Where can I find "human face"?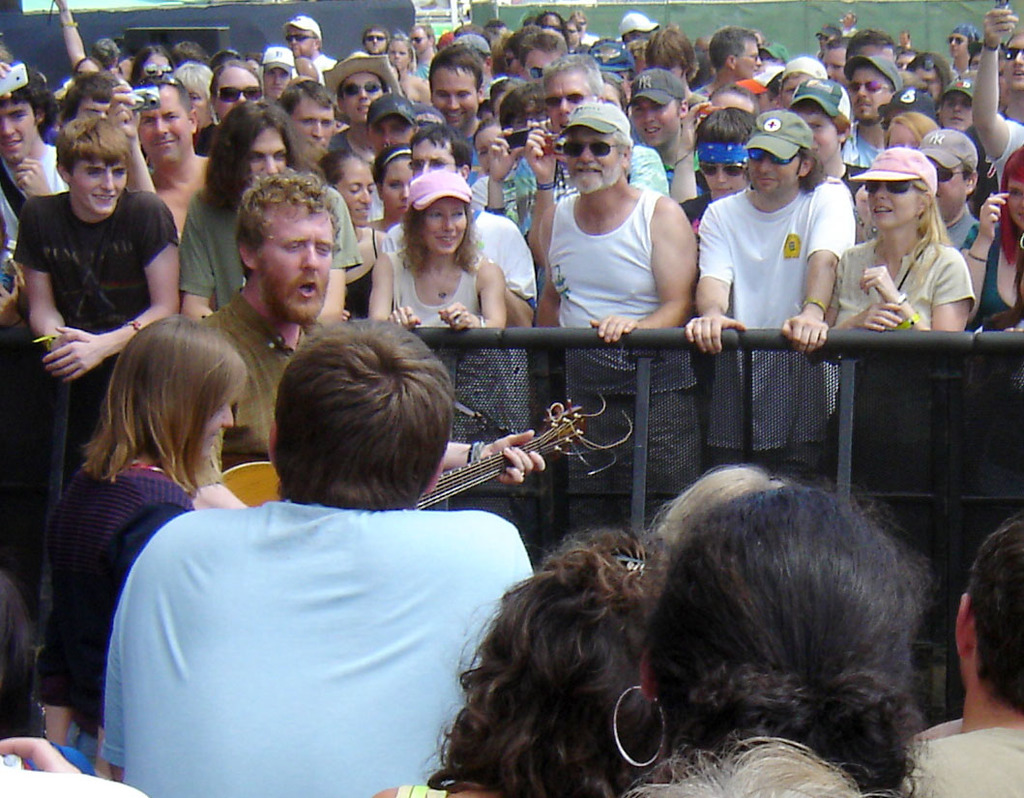
You can find it at [x1=422, y1=195, x2=468, y2=259].
